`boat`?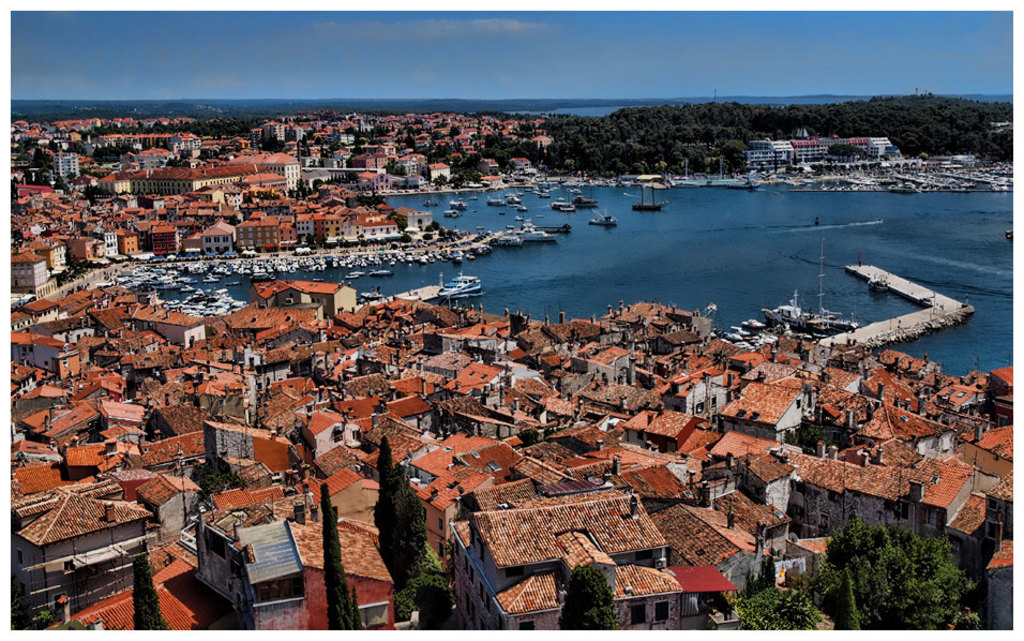
Rect(515, 205, 530, 209)
